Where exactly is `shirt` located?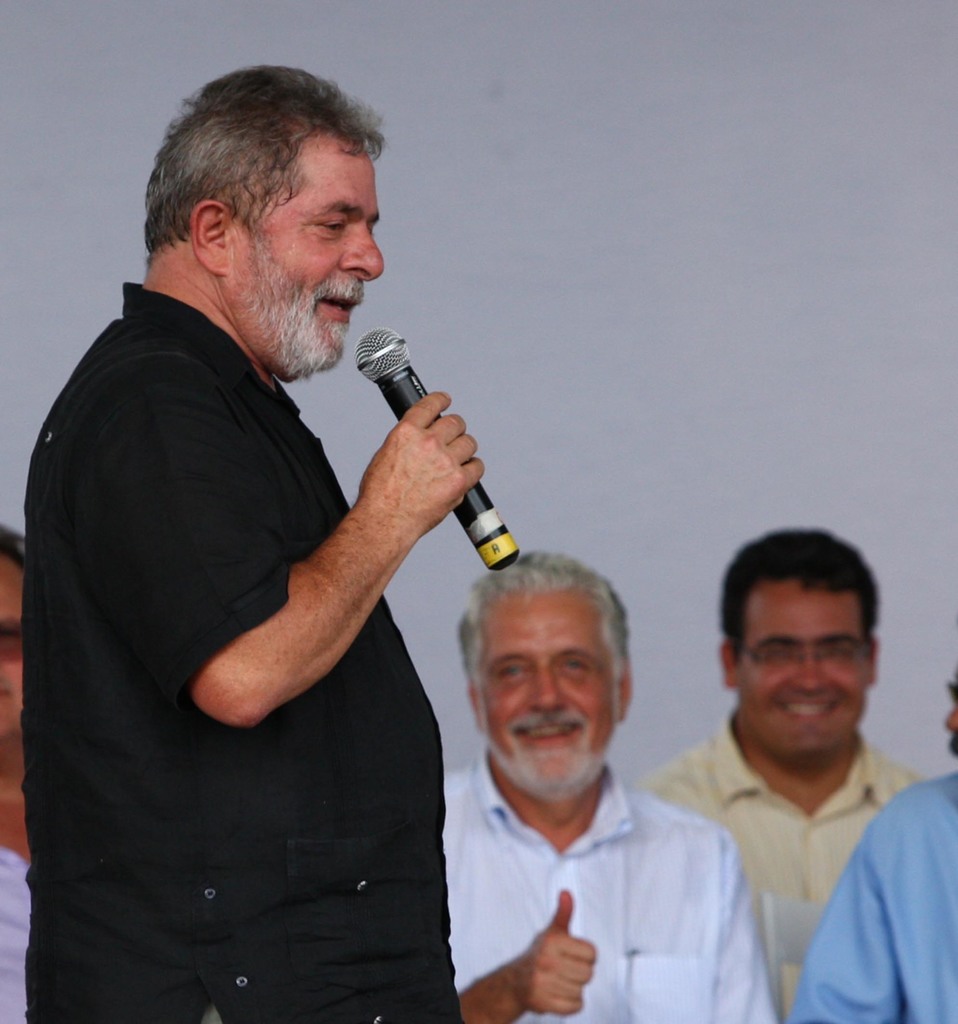
Its bounding box is bbox(788, 769, 956, 1023).
